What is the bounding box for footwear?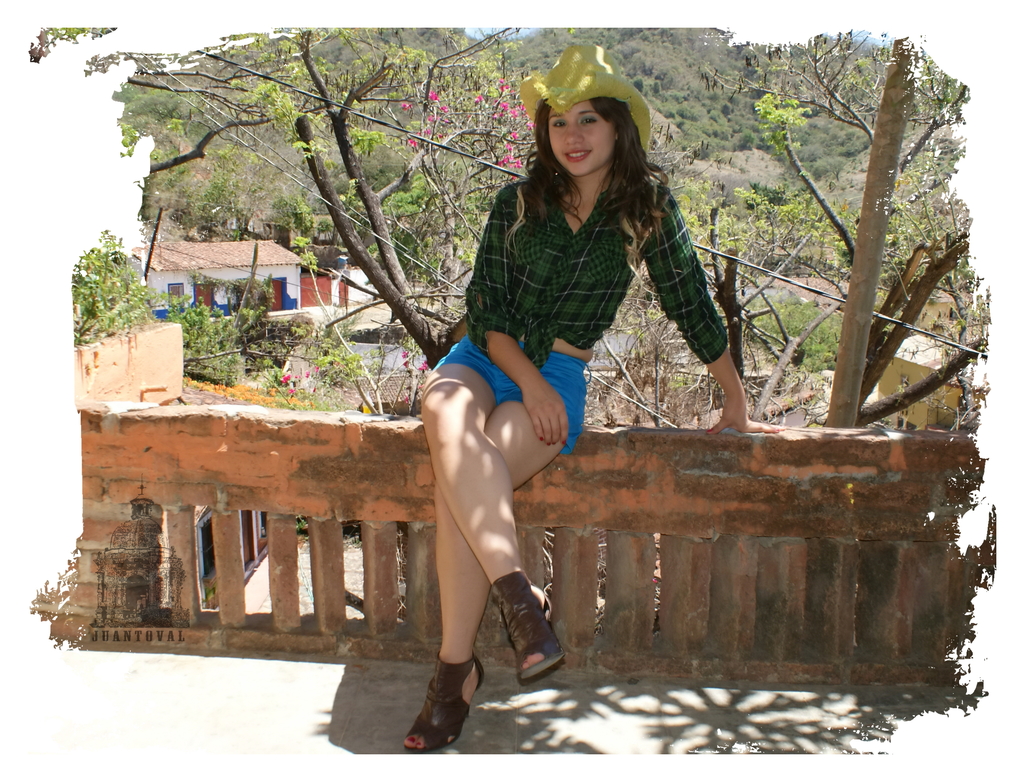
l=488, t=567, r=564, b=686.
